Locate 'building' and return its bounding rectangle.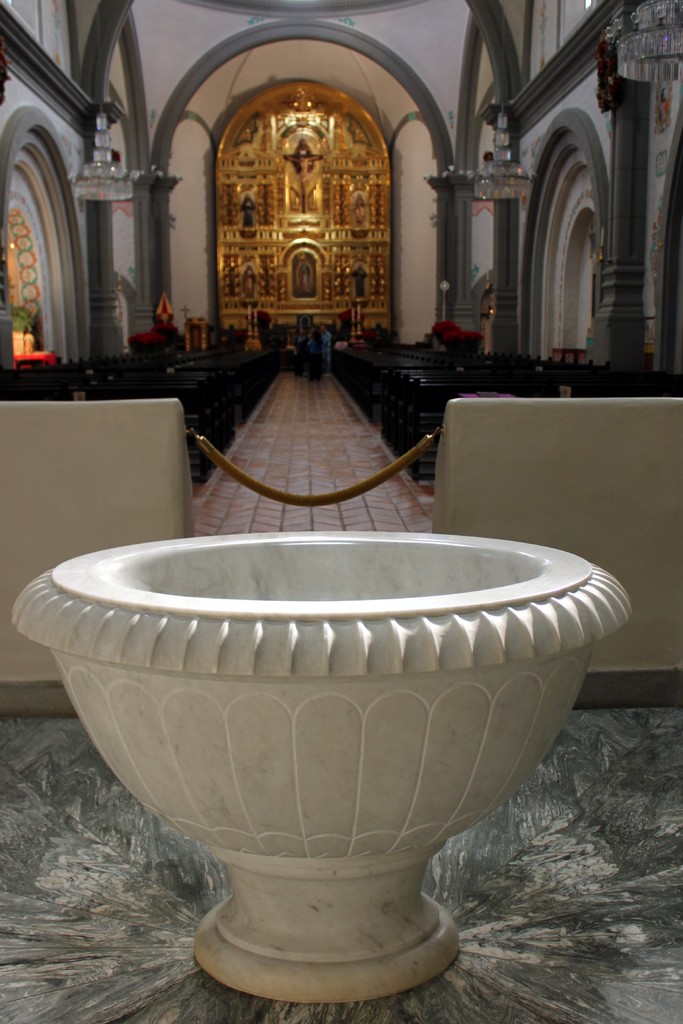
[left=0, top=0, right=682, bottom=1023].
